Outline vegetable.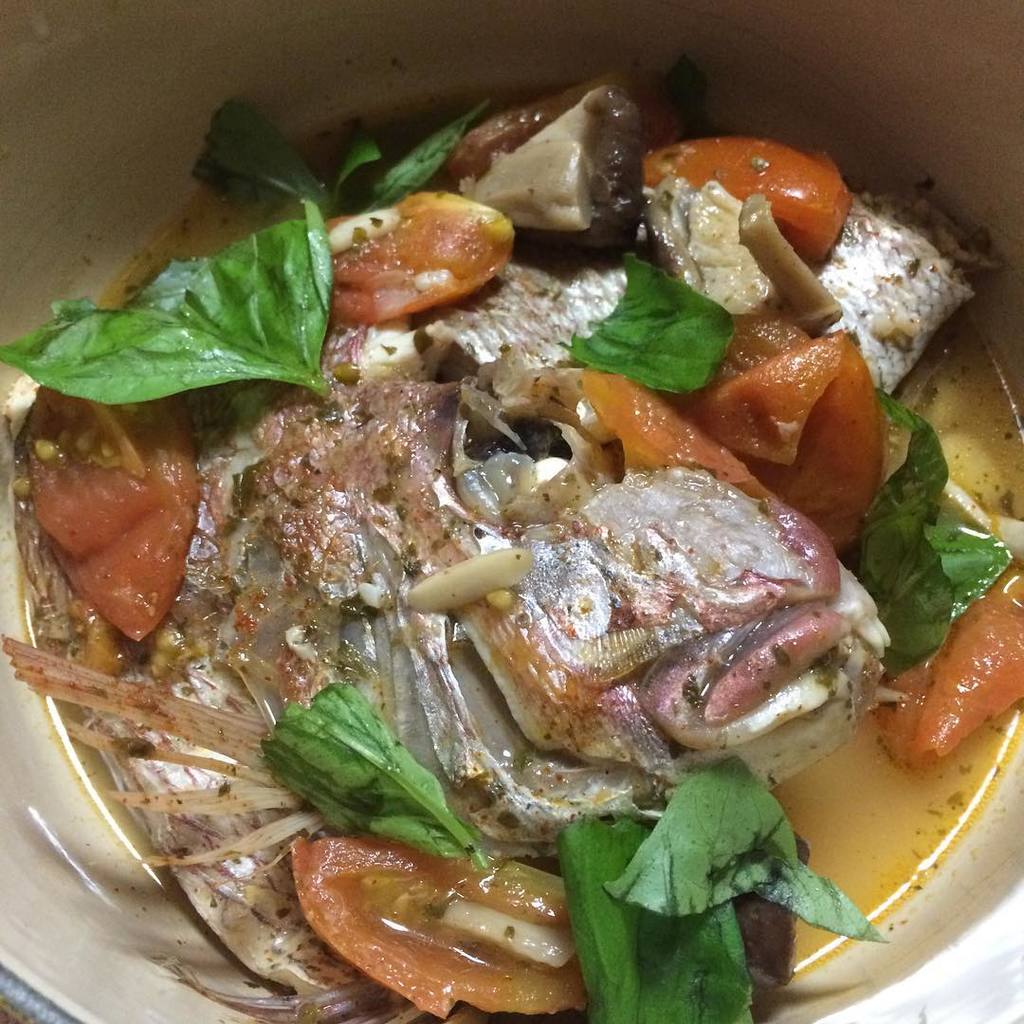
Outline: [left=262, top=683, right=489, bottom=868].
